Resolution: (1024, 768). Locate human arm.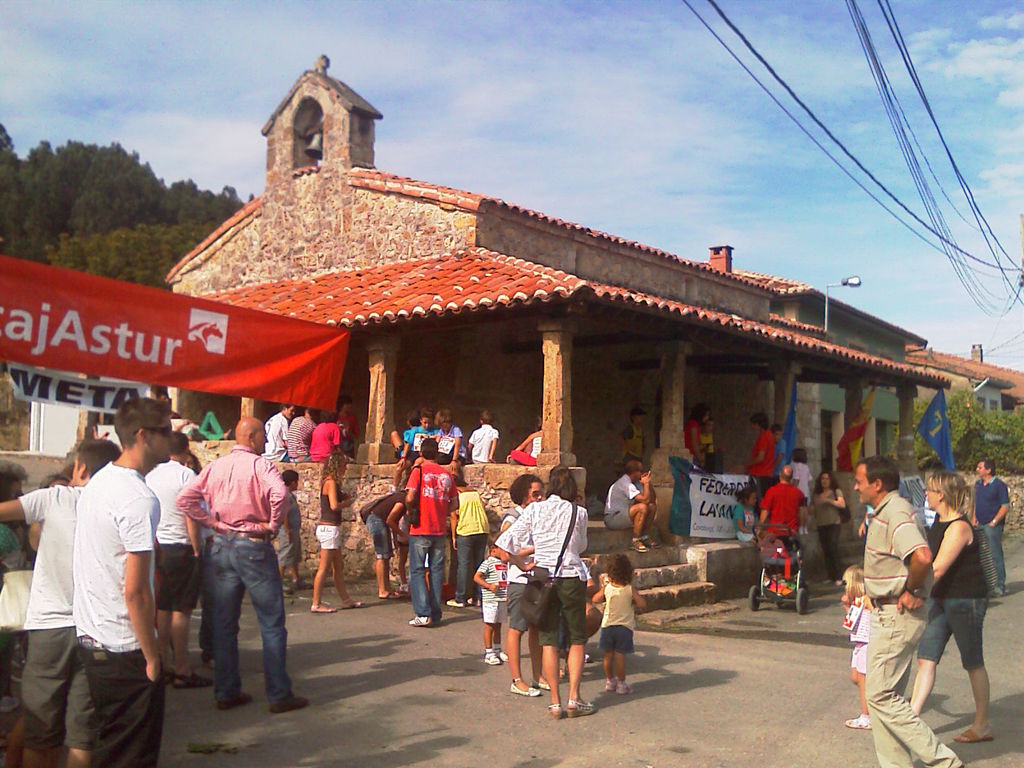
(x1=495, y1=499, x2=533, y2=574).
